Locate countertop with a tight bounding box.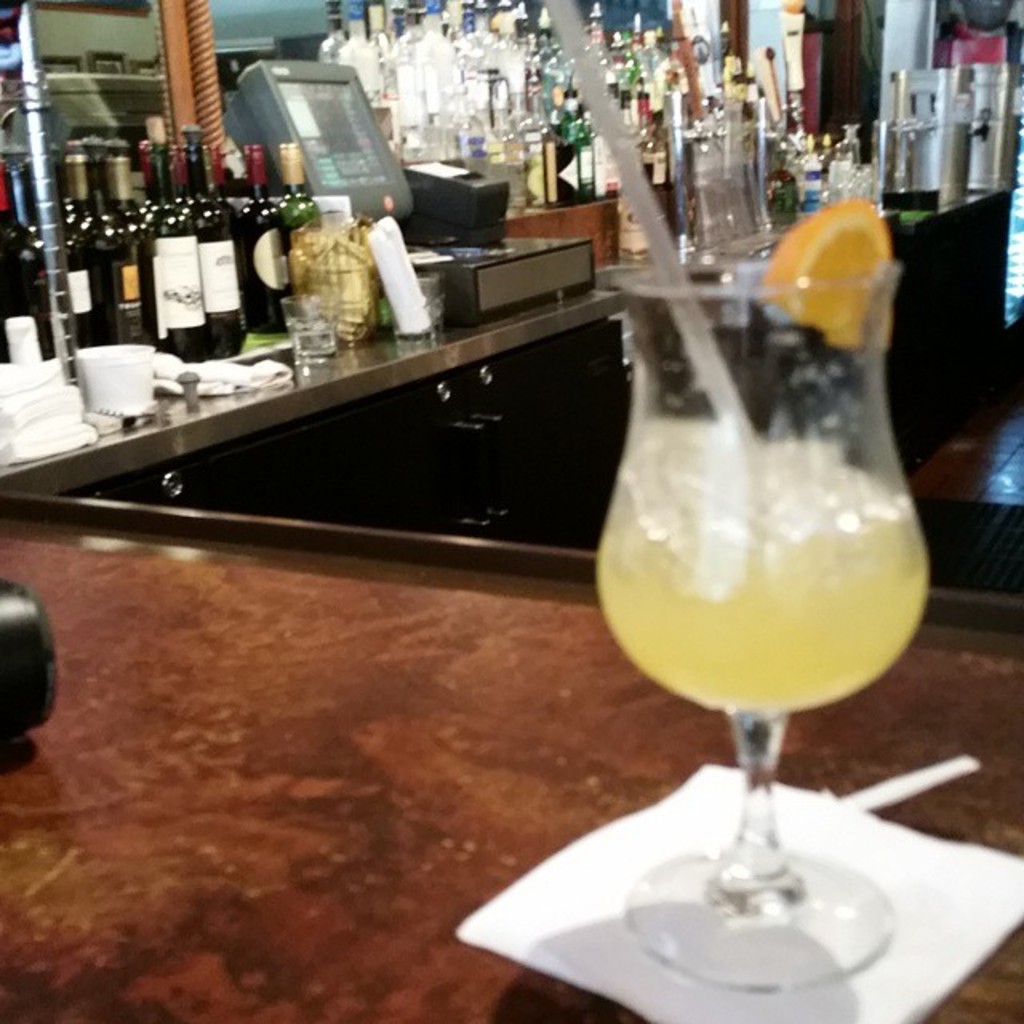
0/485/1022/1022.
